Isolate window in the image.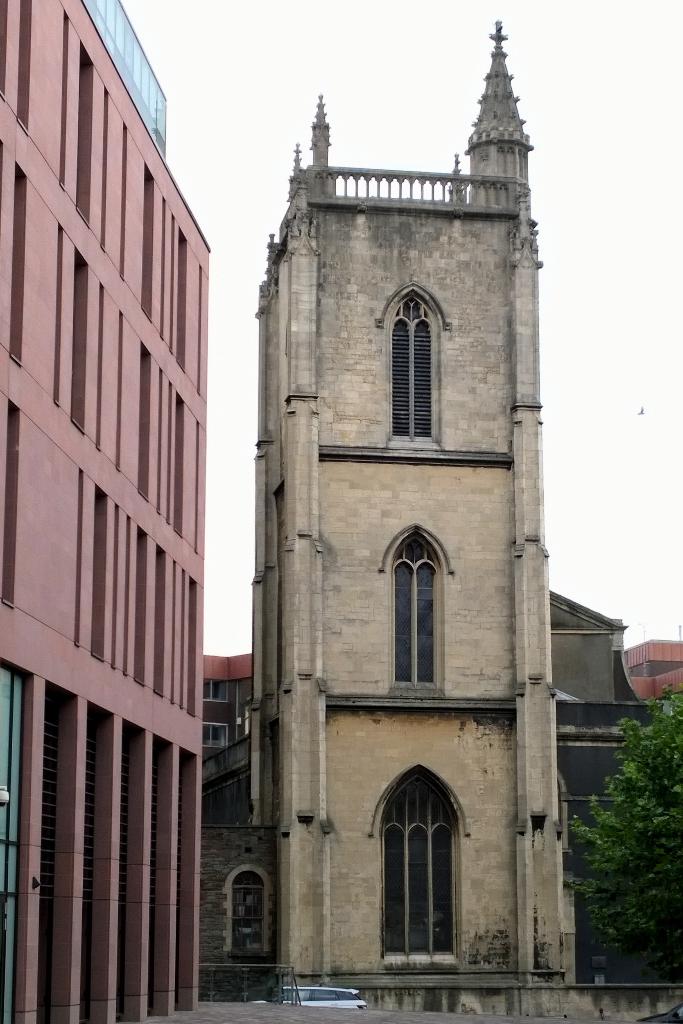
Isolated region: rect(204, 680, 230, 698).
